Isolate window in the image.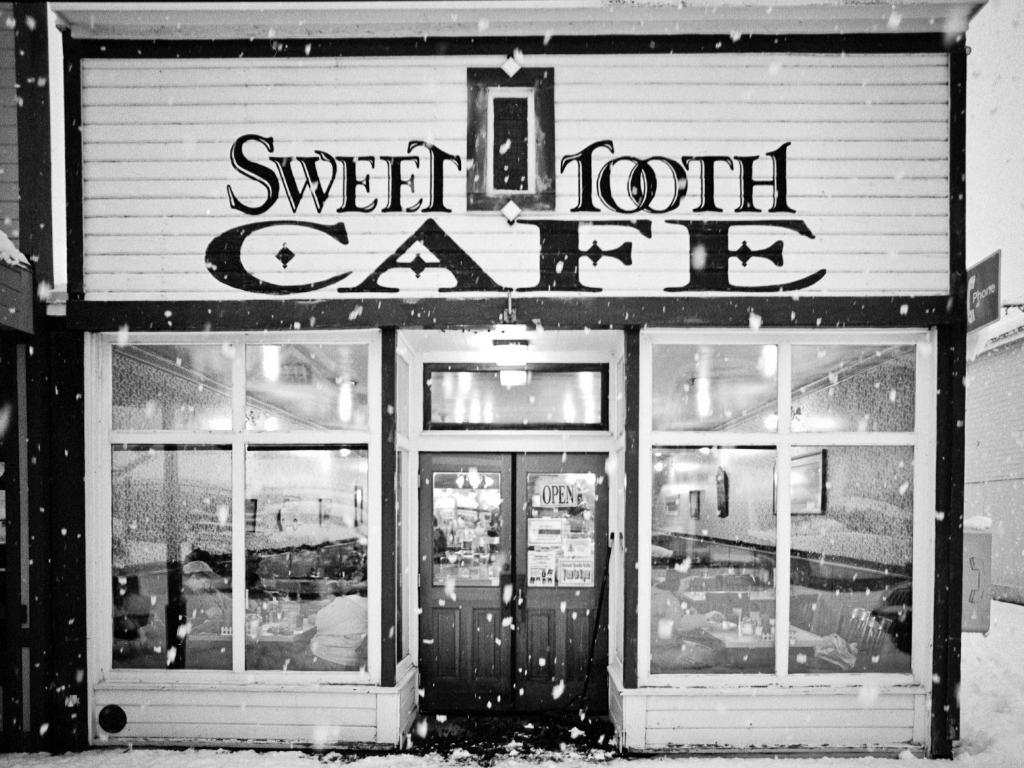
Isolated region: box(109, 318, 379, 684).
